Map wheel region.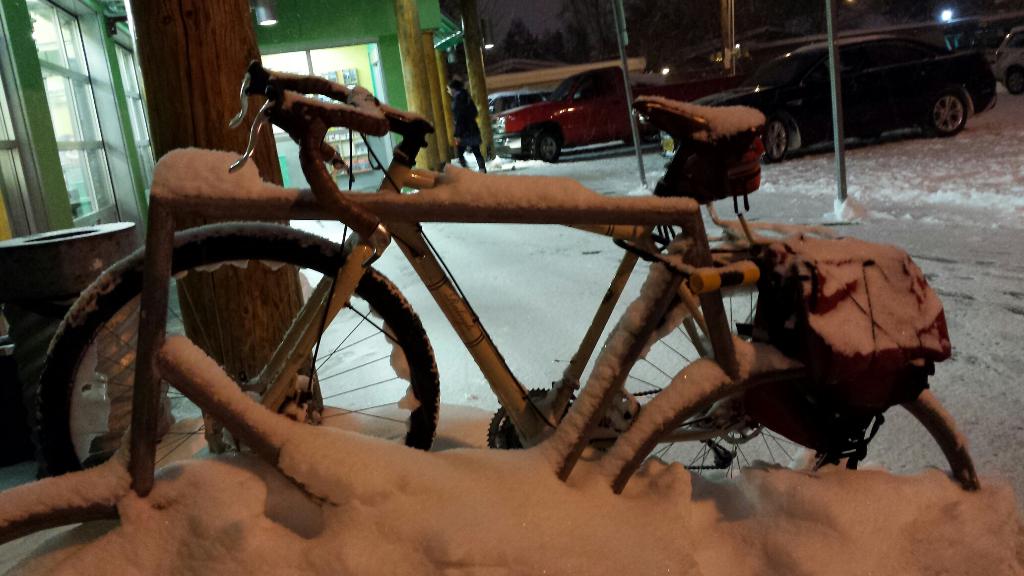
Mapped to <bbox>925, 88, 967, 136</bbox>.
